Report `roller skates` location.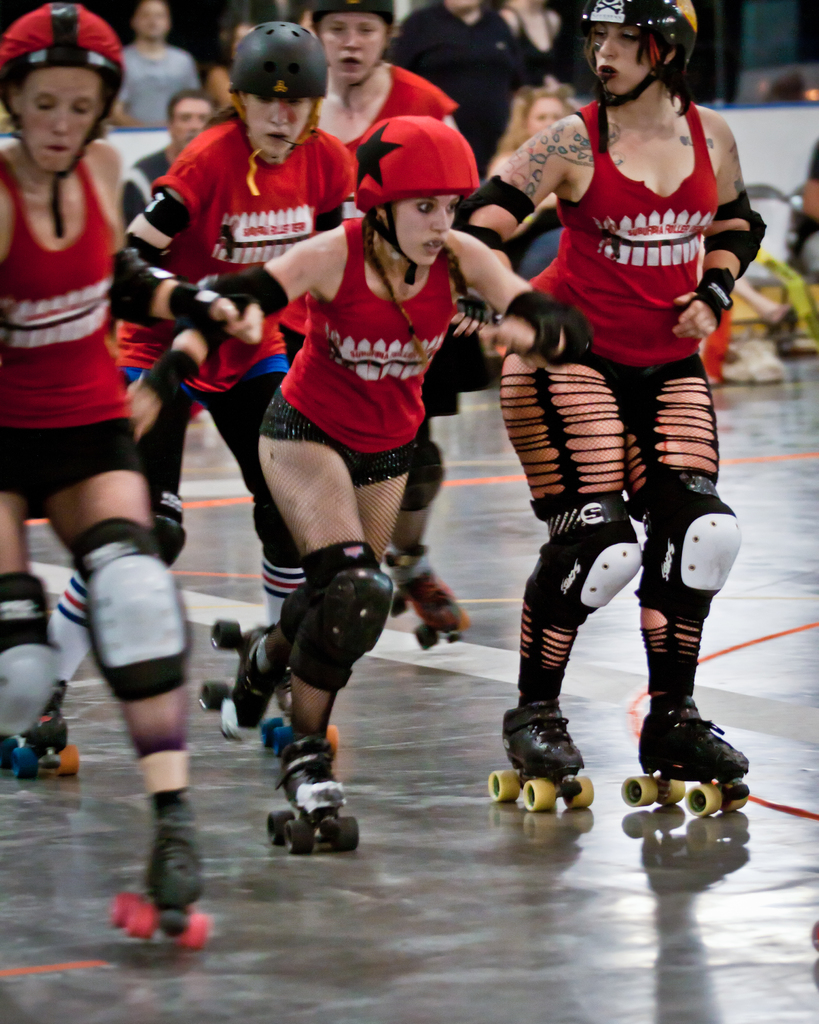
Report: (x1=257, y1=671, x2=340, y2=751).
